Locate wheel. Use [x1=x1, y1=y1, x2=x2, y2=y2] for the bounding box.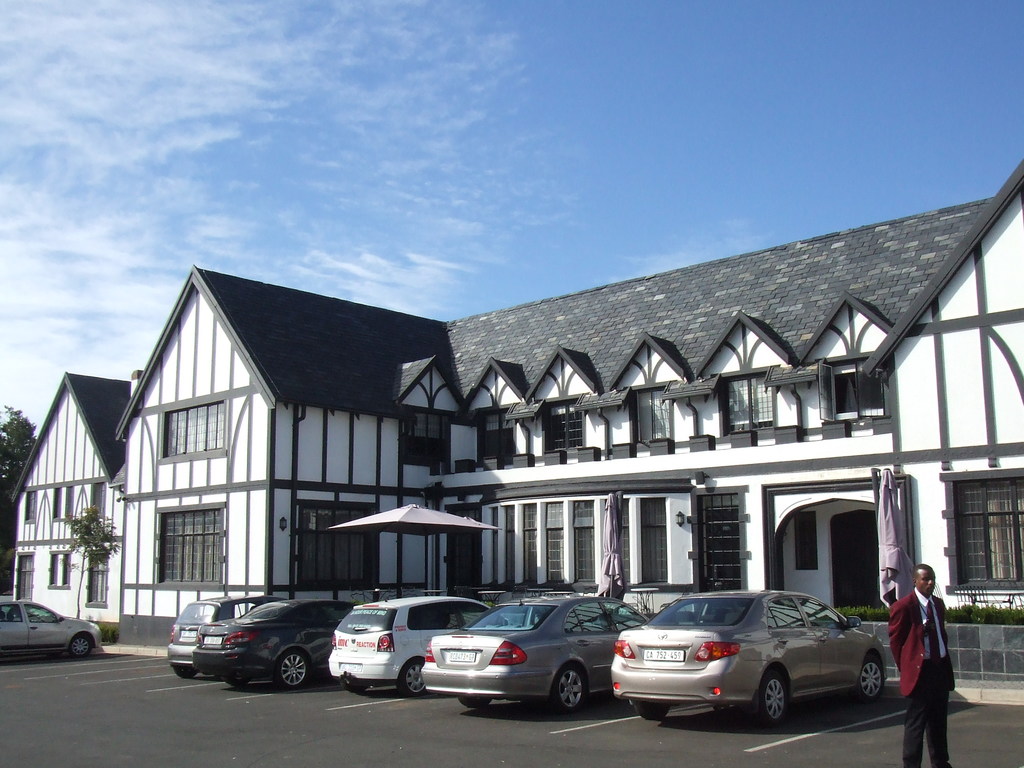
[x1=397, y1=665, x2=429, y2=694].
